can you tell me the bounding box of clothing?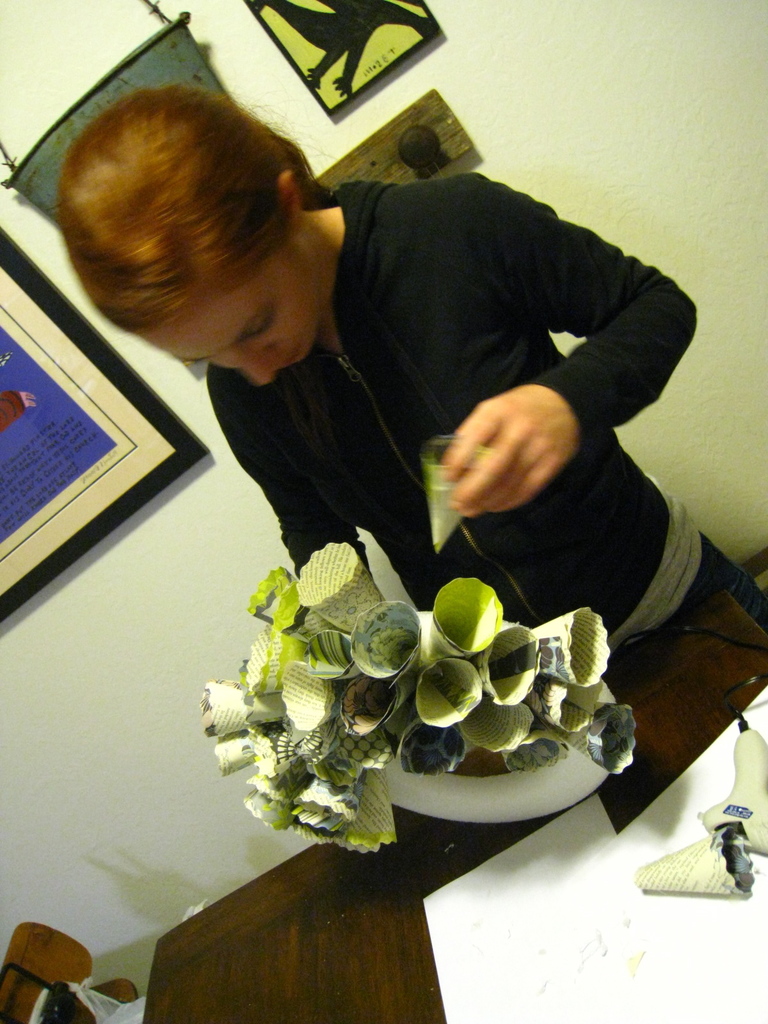
248:118:708:696.
